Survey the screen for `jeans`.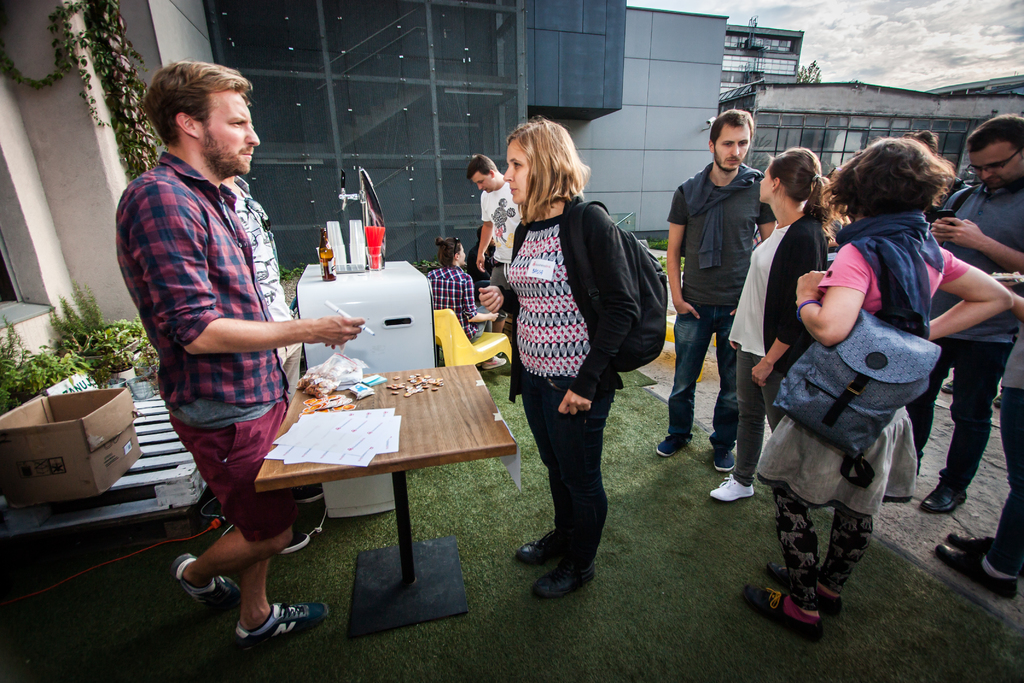
Survey found: left=663, top=294, right=757, bottom=448.
